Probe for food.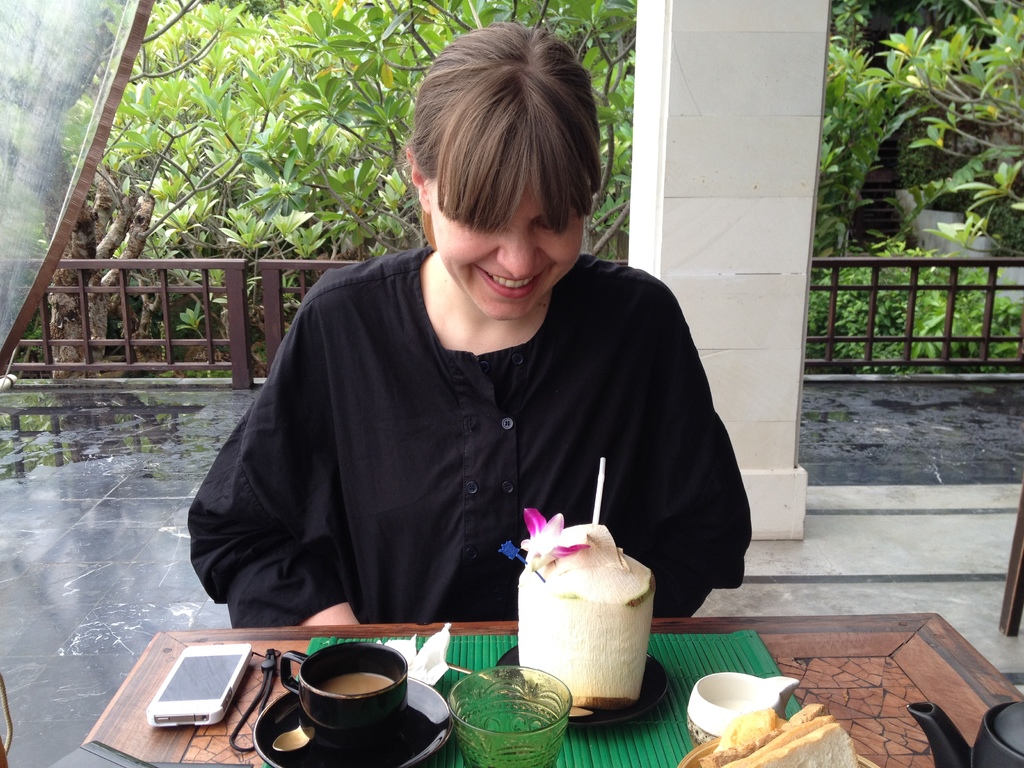
Probe result: <bbox>501, 539, 648, 685</bbox>.
